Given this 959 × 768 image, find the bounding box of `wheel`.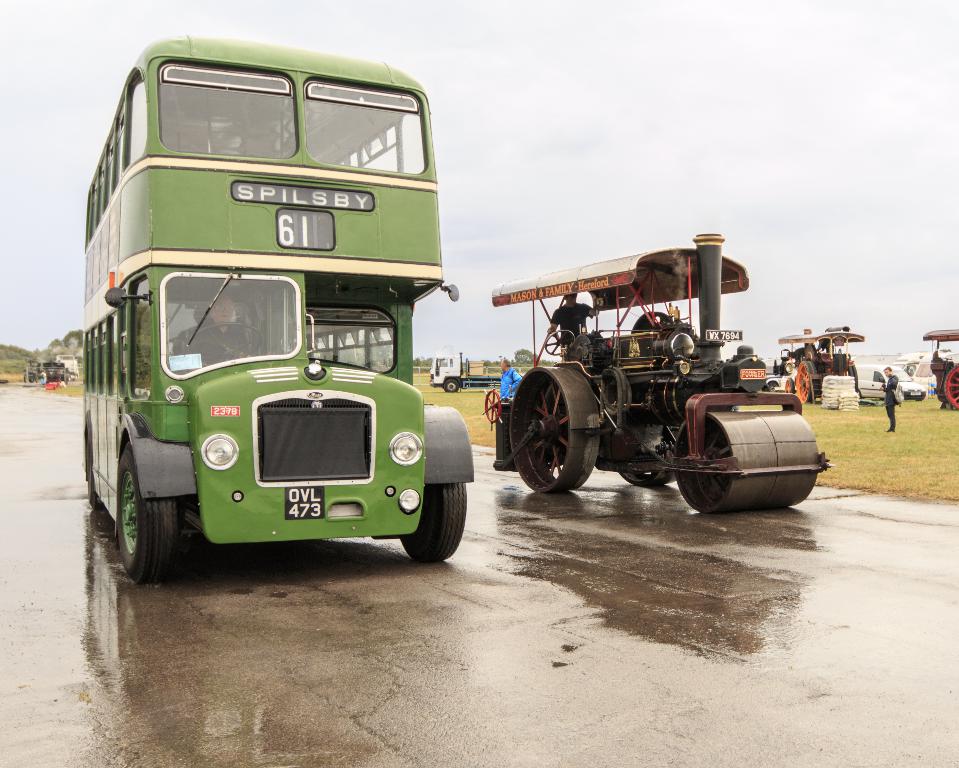
x1=445 y1=376 x2=461 y2=397.
